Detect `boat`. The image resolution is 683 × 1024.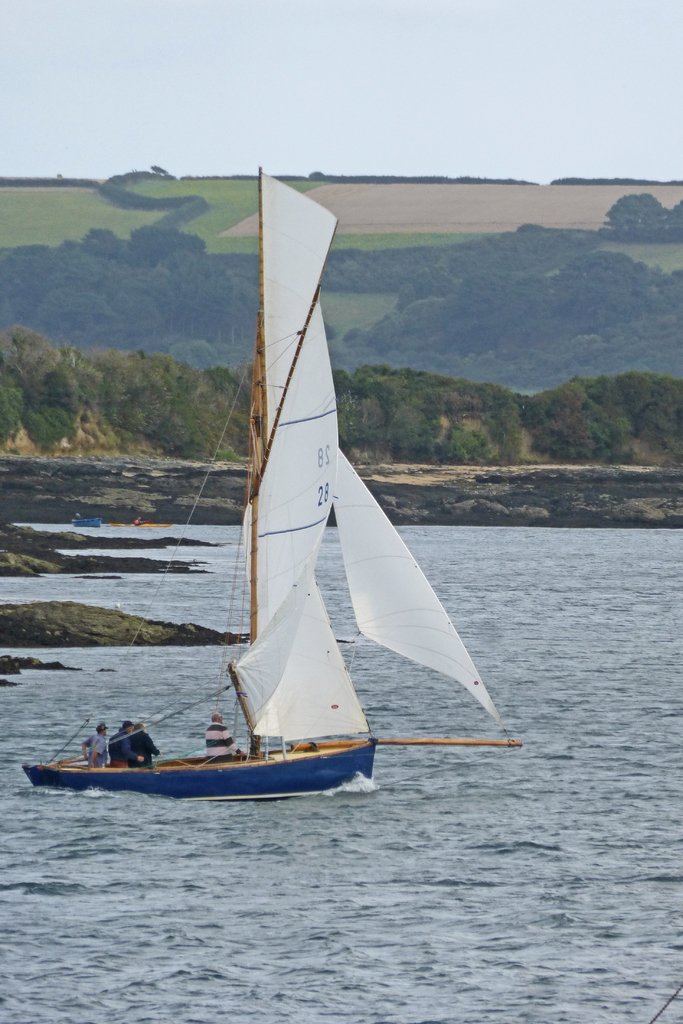
locate(16, 165, 518, 799).
